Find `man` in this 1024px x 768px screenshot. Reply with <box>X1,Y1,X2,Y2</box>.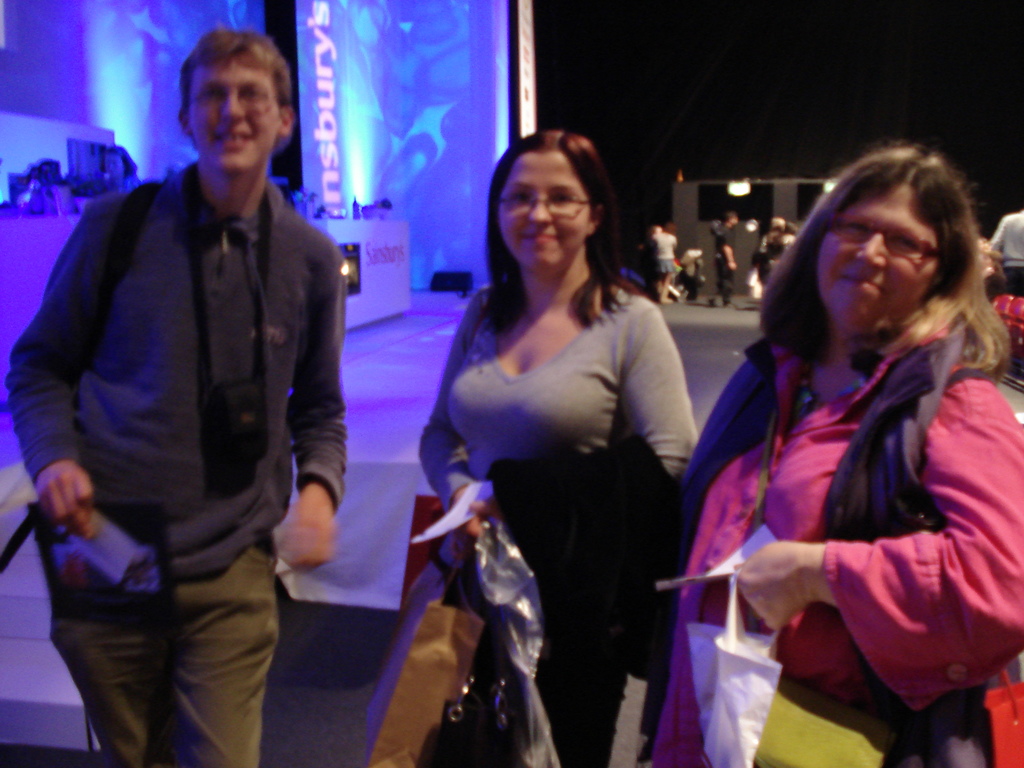
<box>714,211,740,310</box>.
